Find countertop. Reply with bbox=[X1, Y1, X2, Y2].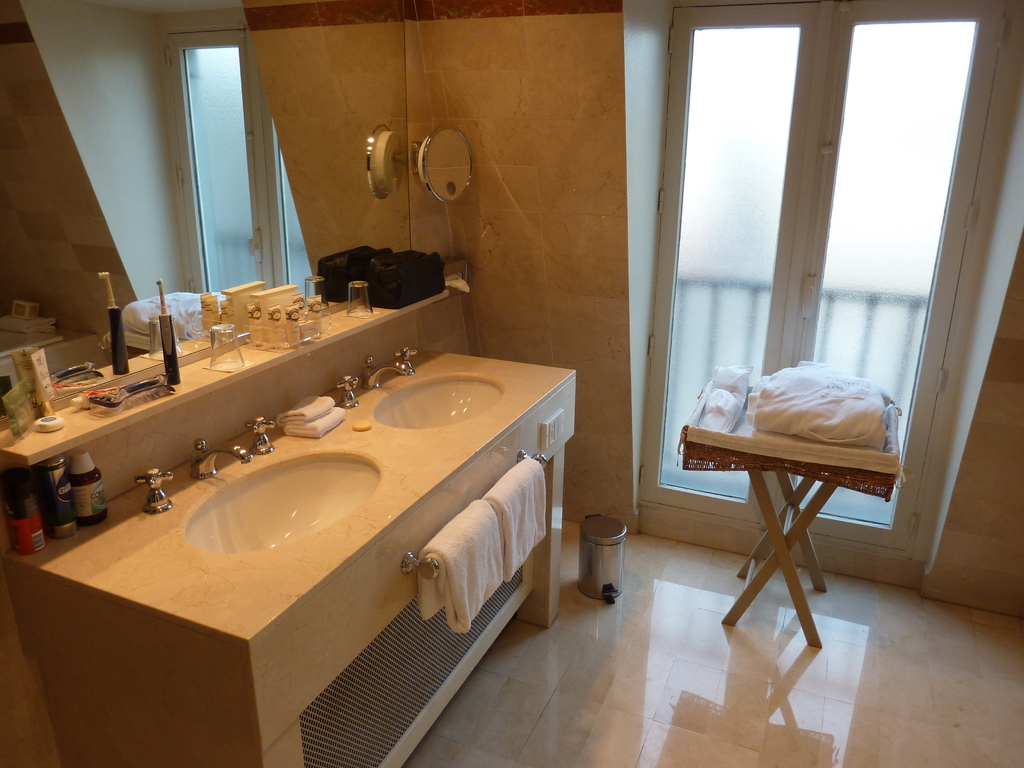
bbox=[1, 284, 576, 767].
